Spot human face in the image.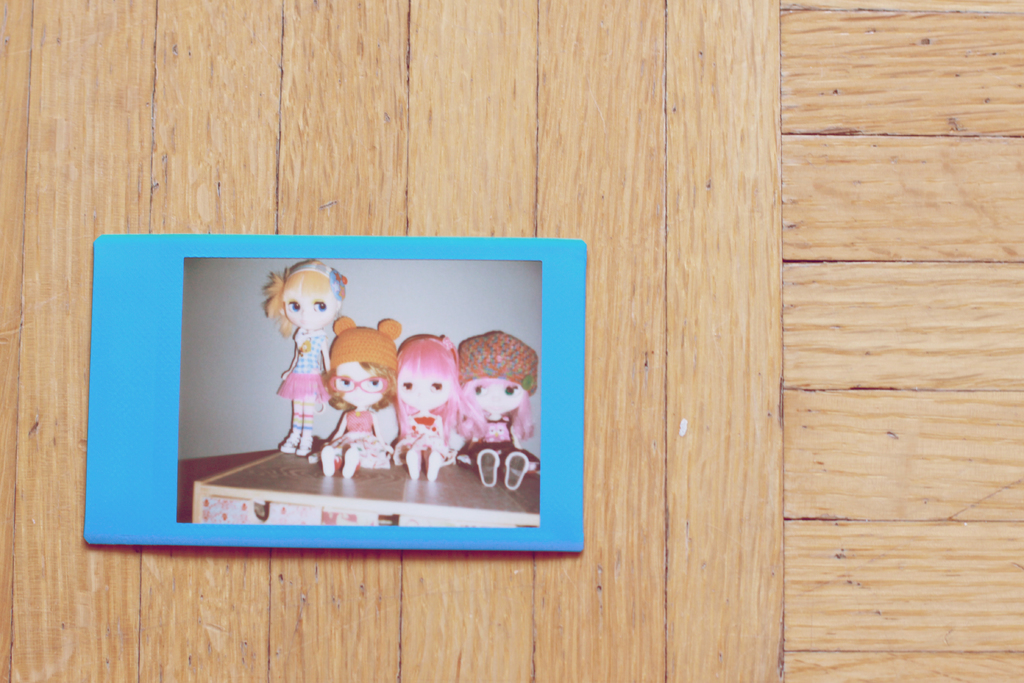
human face found at BBox(333, 361, 384, 407).
